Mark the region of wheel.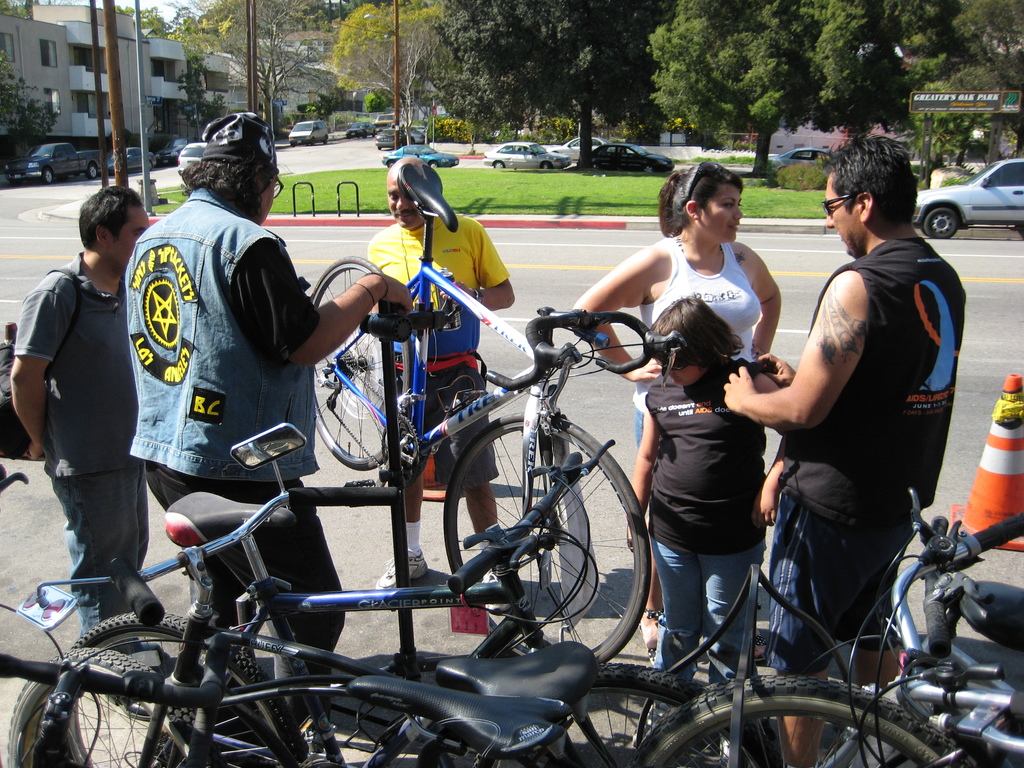
Region: locate(923, 209, 959, 241).
